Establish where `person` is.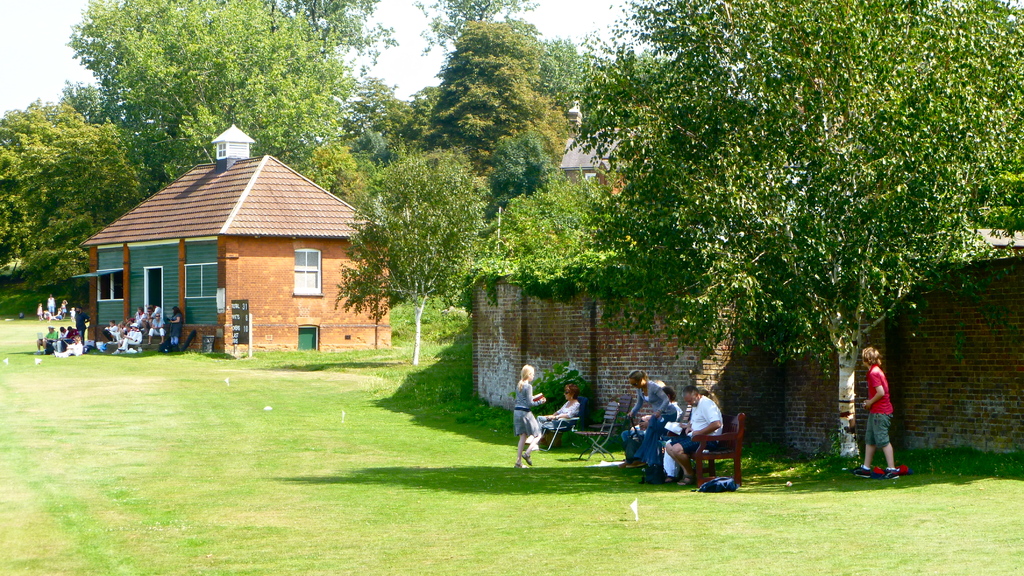
Established at [x1=514, y1=365, x2=541, y2=460].
